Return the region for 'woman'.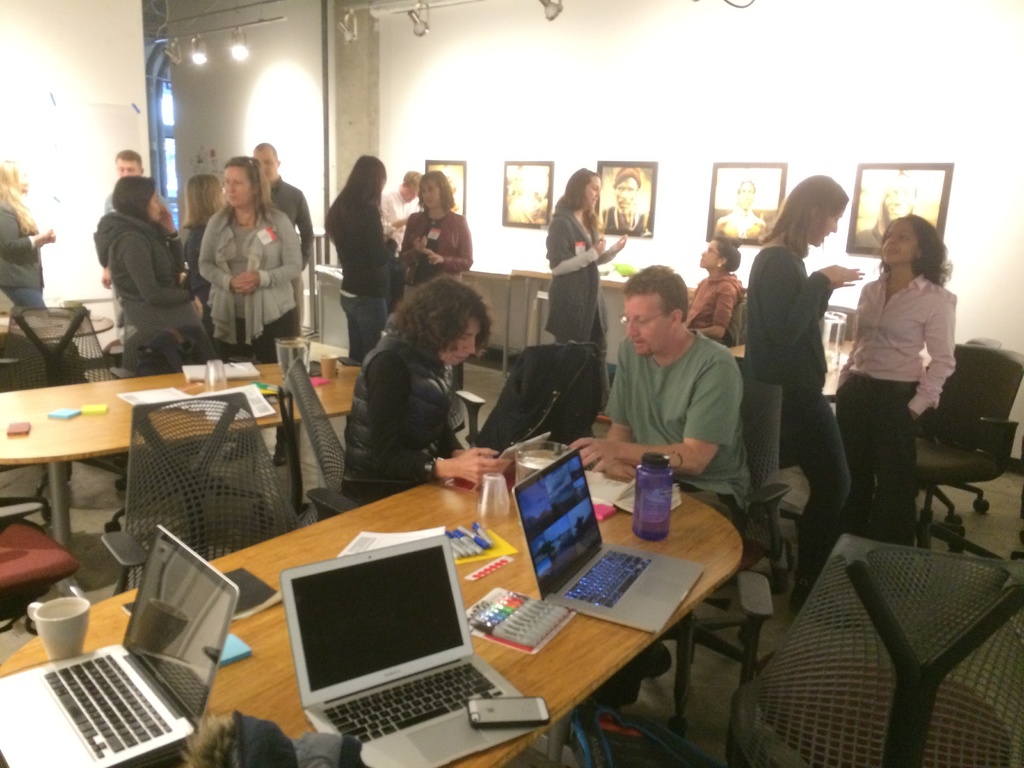
[left=742, top=166, right=868, bottom=618].
